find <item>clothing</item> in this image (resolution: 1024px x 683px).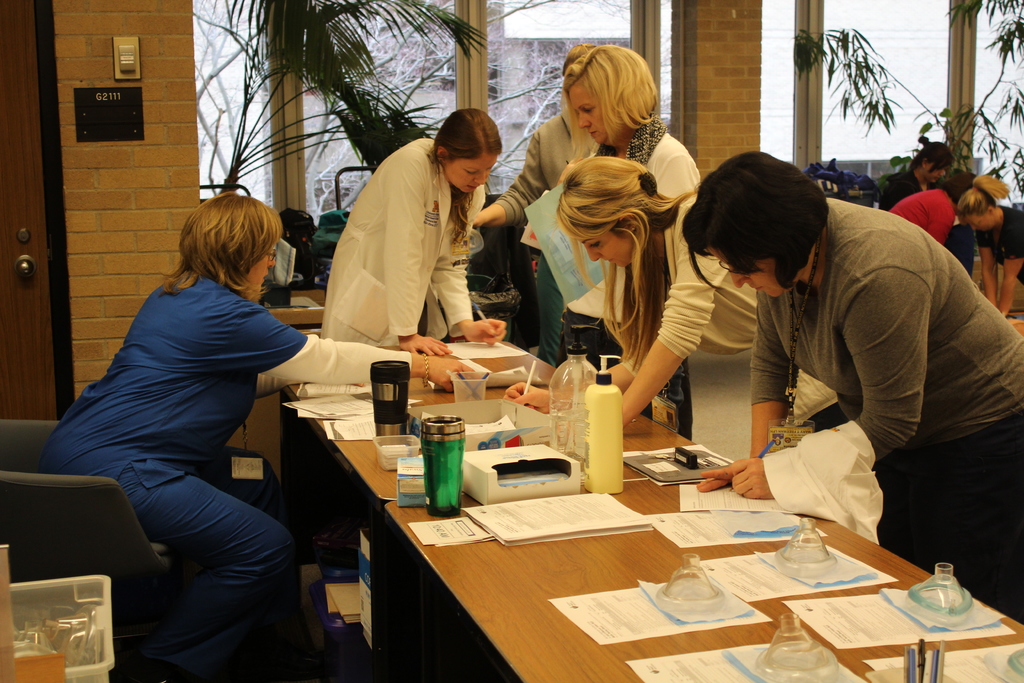
bbox=(975, 206, 1022, 284).
